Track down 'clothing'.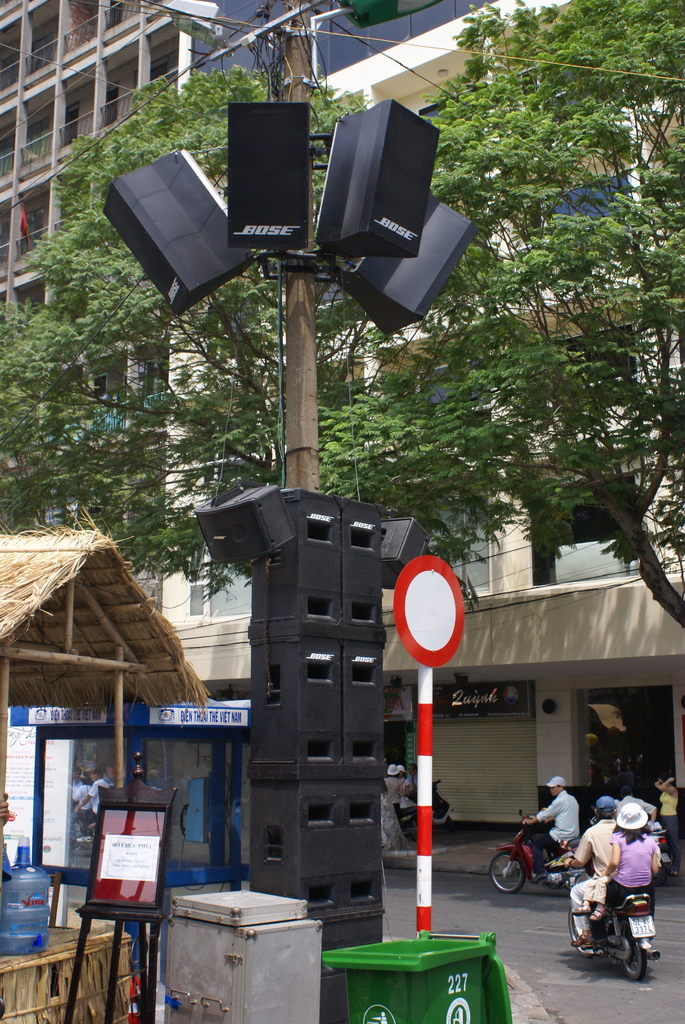
Tracked to select_region(571, 820, 611, 937).
